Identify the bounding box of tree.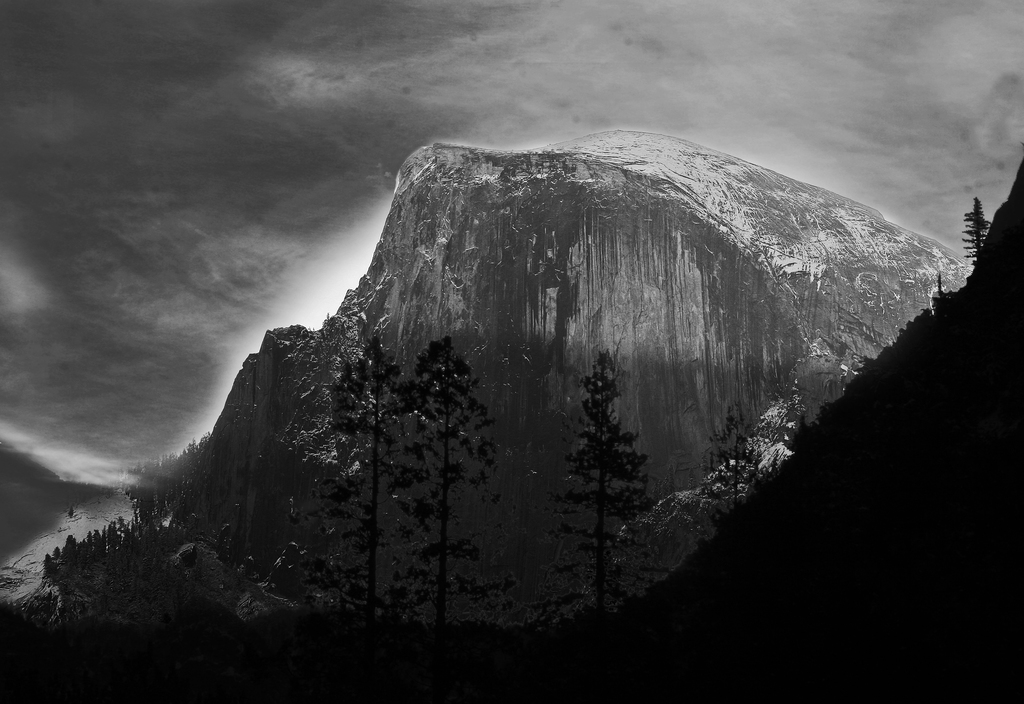
Rect(312, 332, 410, 634).
